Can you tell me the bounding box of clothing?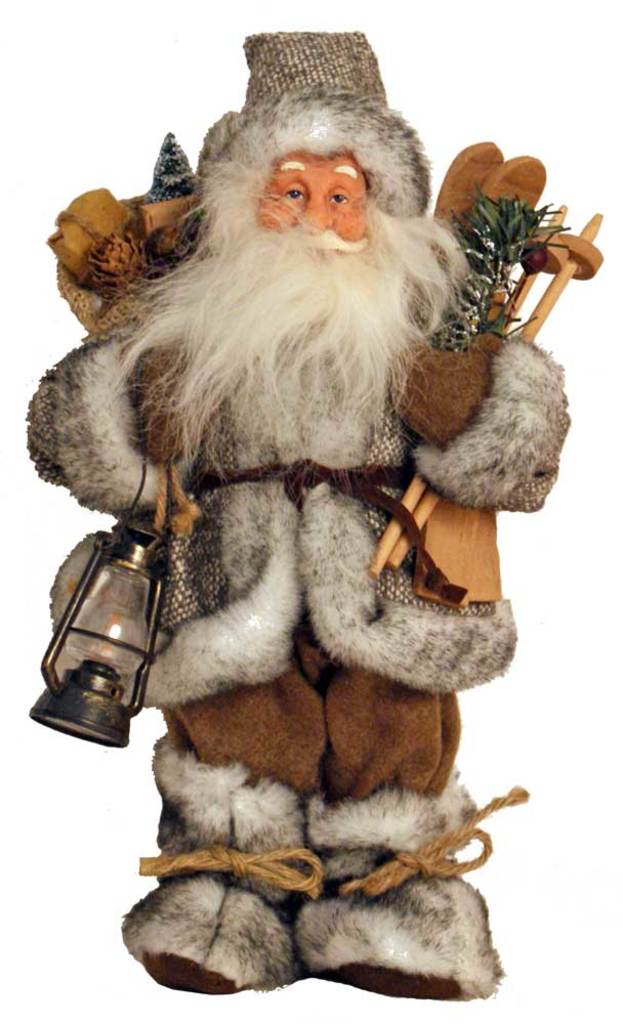
BBox(60, 204, 540, 997).
